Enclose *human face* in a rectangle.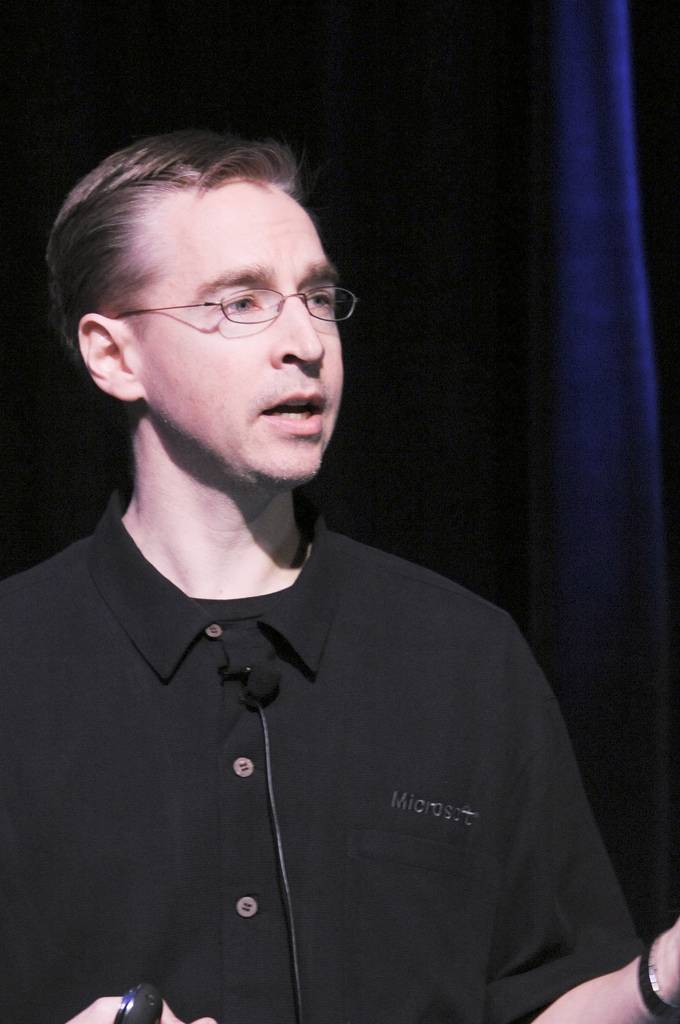
bbox(138, 183, 346, 484).
